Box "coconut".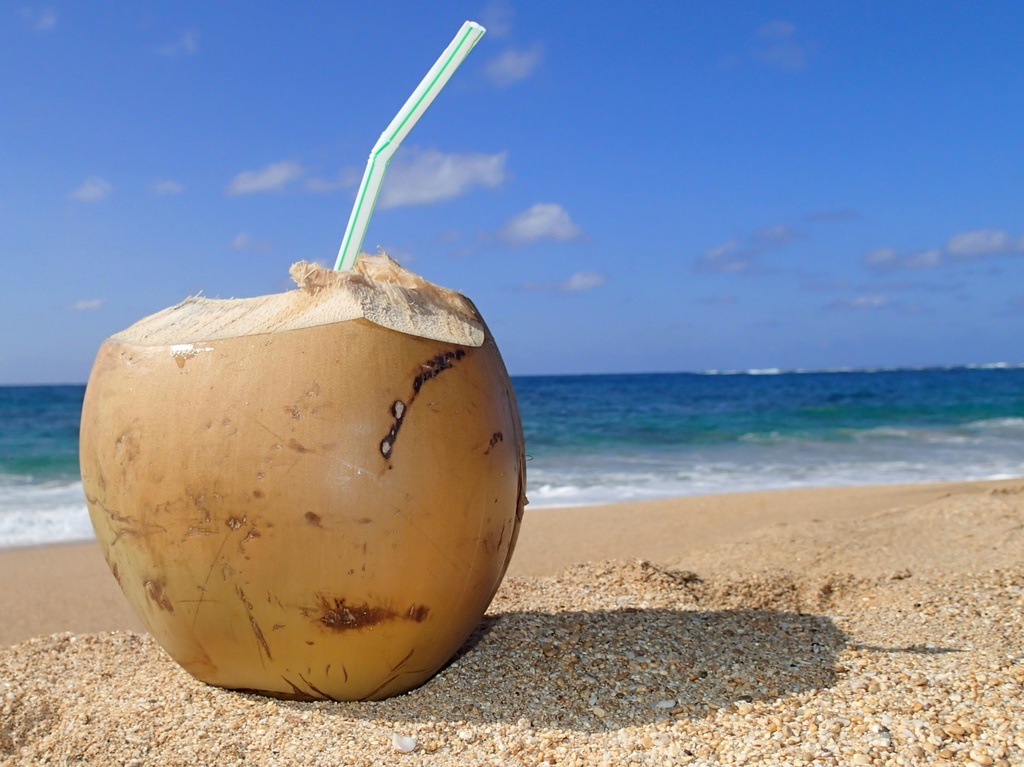
(x1=77, y1=248, x2=531, y2=706).
